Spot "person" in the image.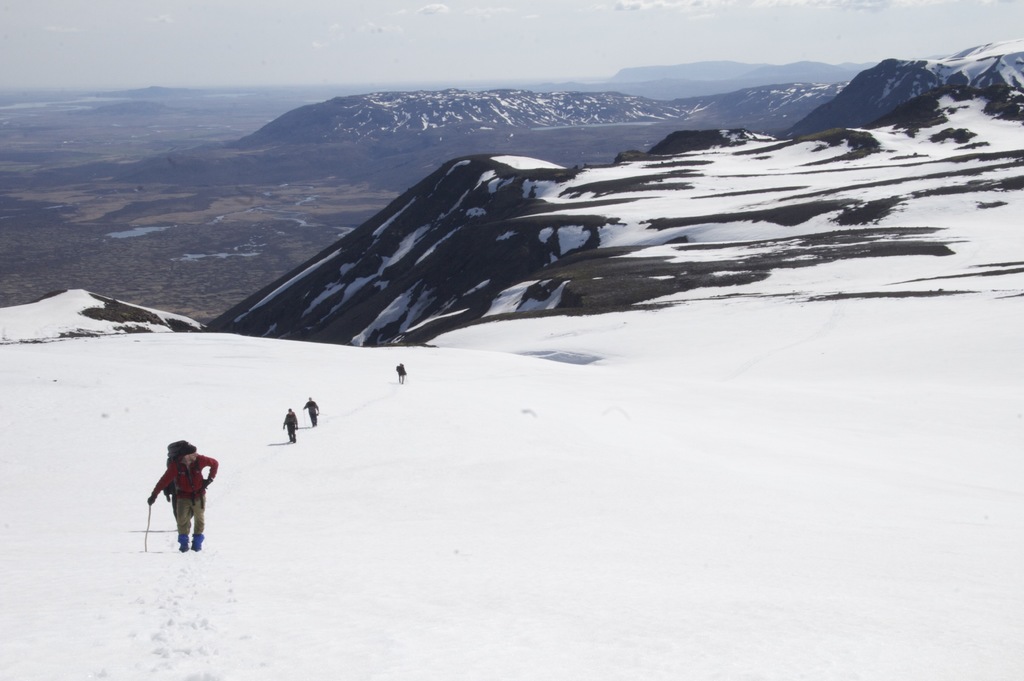
"person" found at 140, 445, 221, 557.
